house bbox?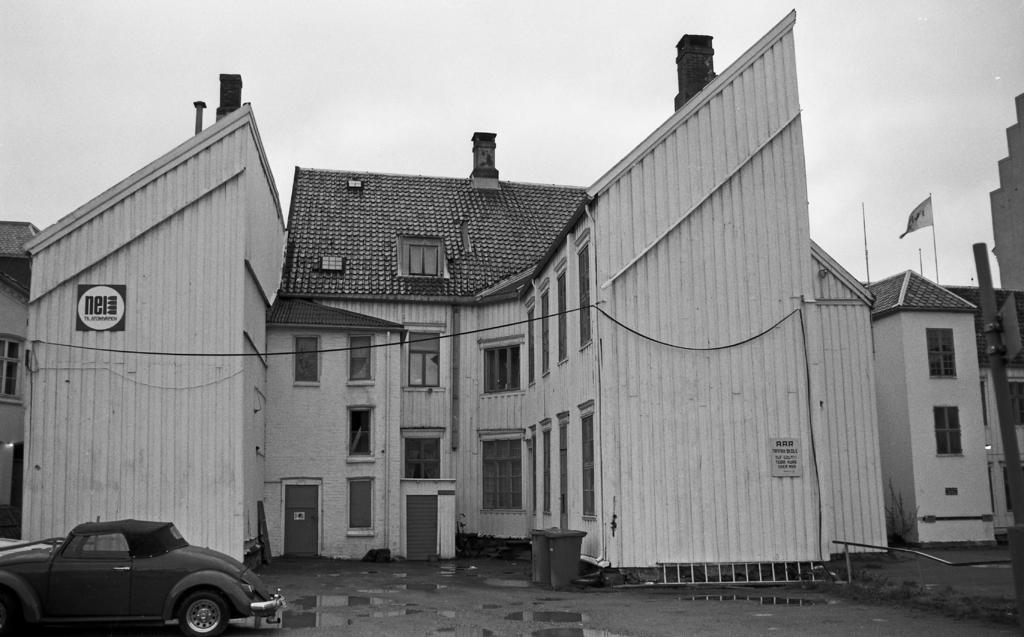
pyautogui.locateOnScreen(0, 2, 1016, 595)
